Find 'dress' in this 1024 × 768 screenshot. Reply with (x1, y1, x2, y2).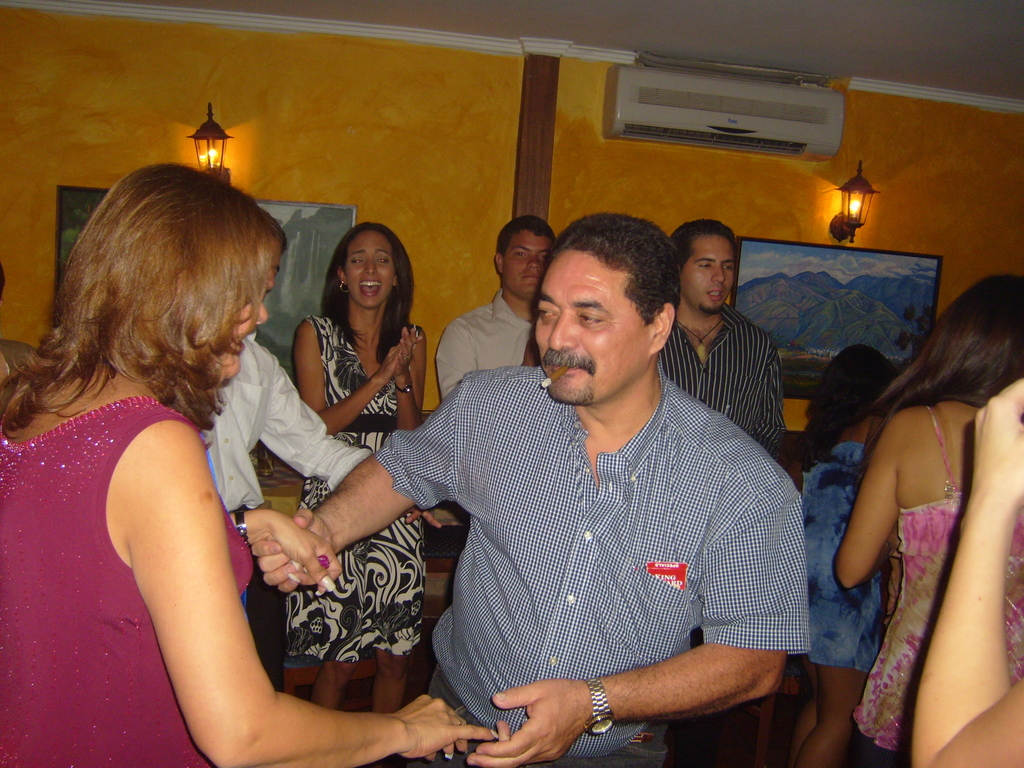
(0, 392, 255, 767).
